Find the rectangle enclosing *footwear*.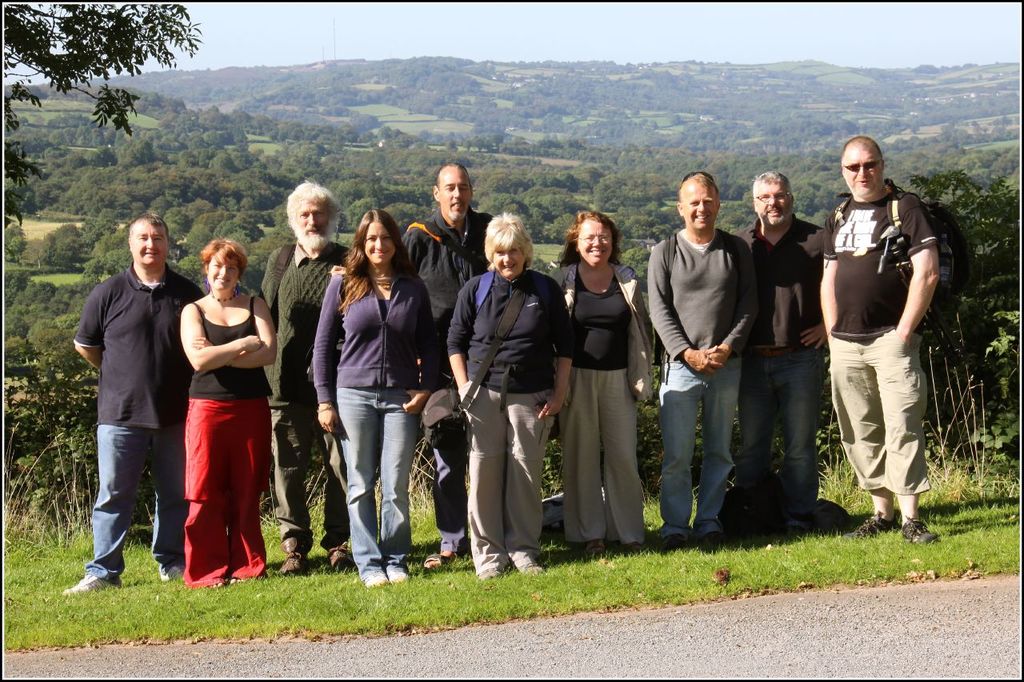
(658,529,687,554).
